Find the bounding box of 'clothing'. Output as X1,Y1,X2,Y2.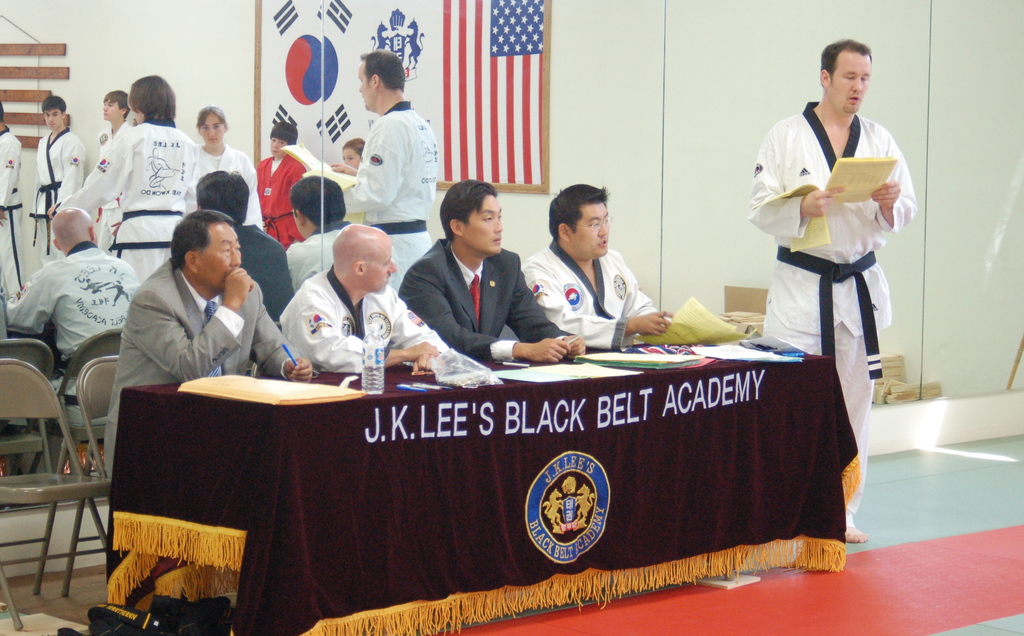
196,139,261,231.
